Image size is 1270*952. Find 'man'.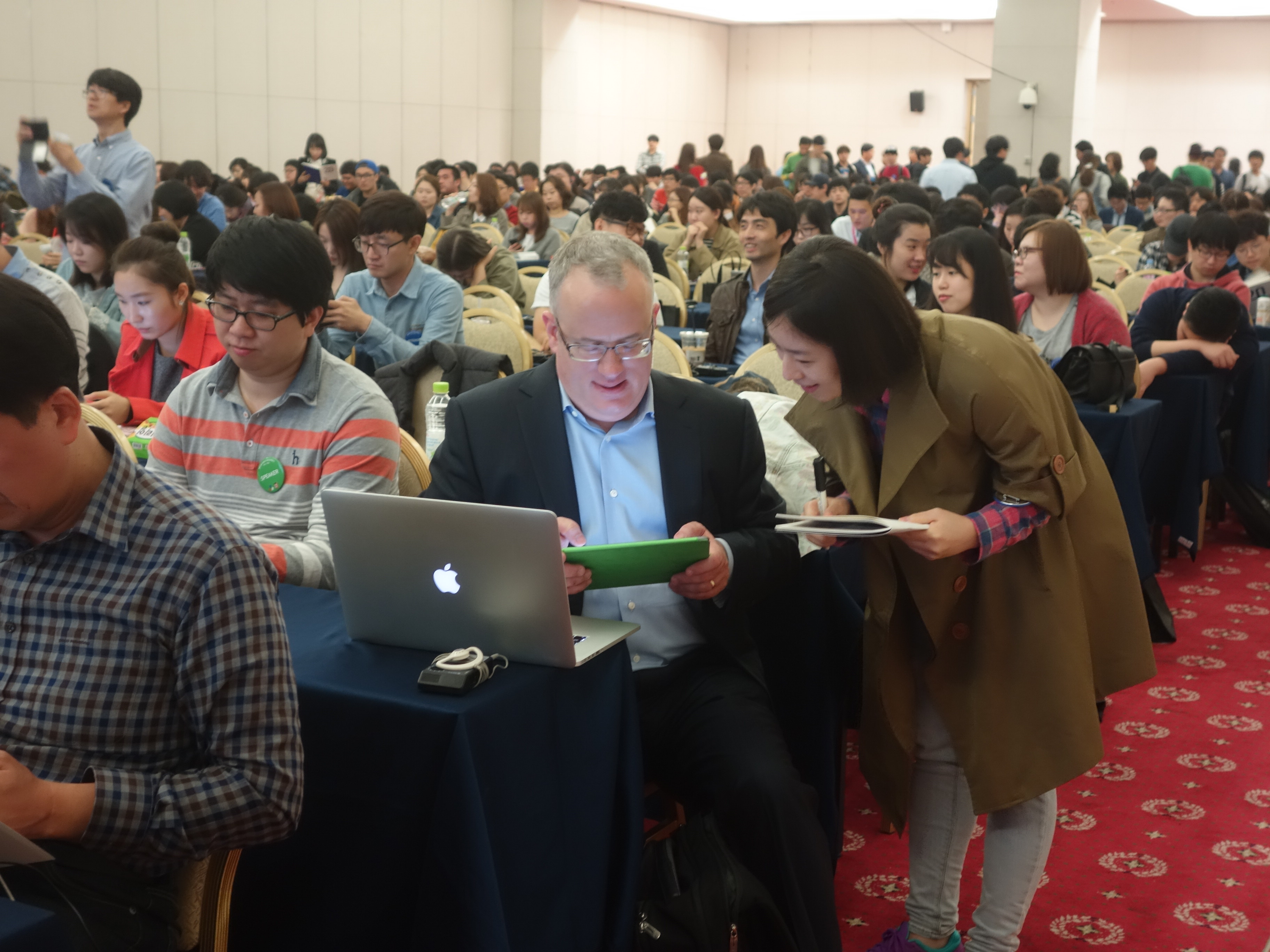
<box>7,25,54,84</box>.
